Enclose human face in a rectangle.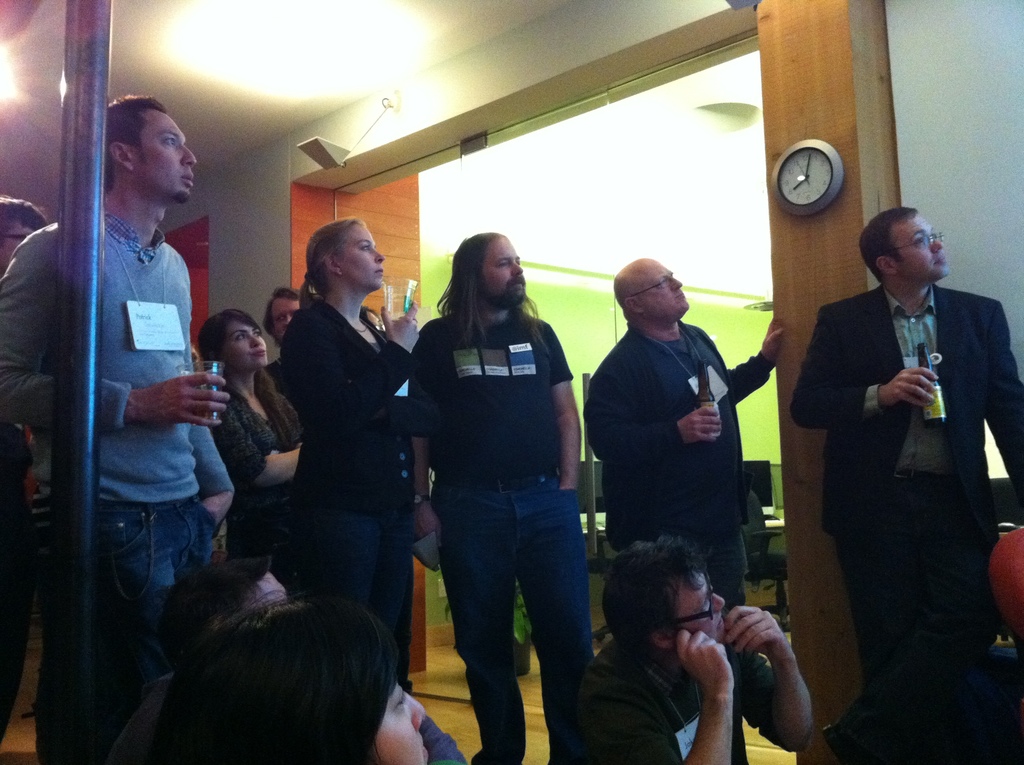
select_region(0, 213, 30, 270).
